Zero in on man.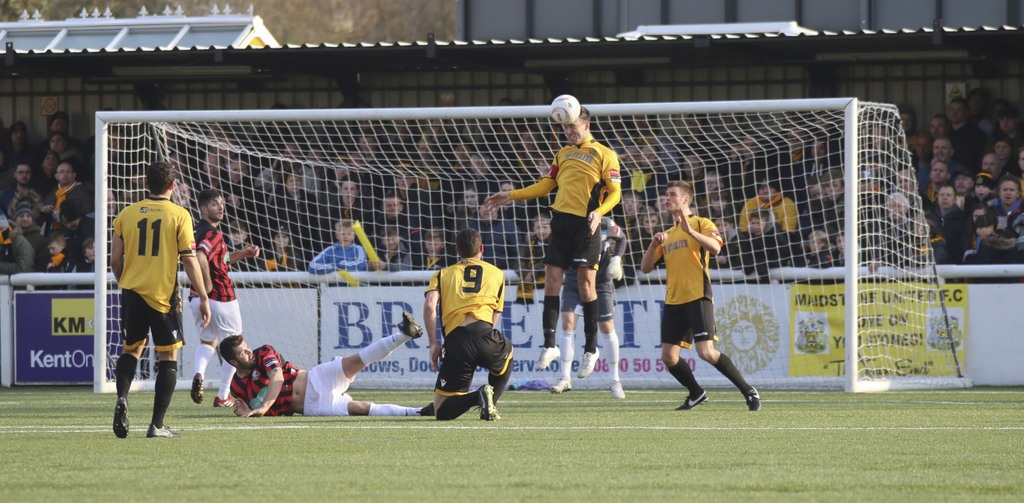
Zeroed in: l=112, t=162, r=209, b=434.
